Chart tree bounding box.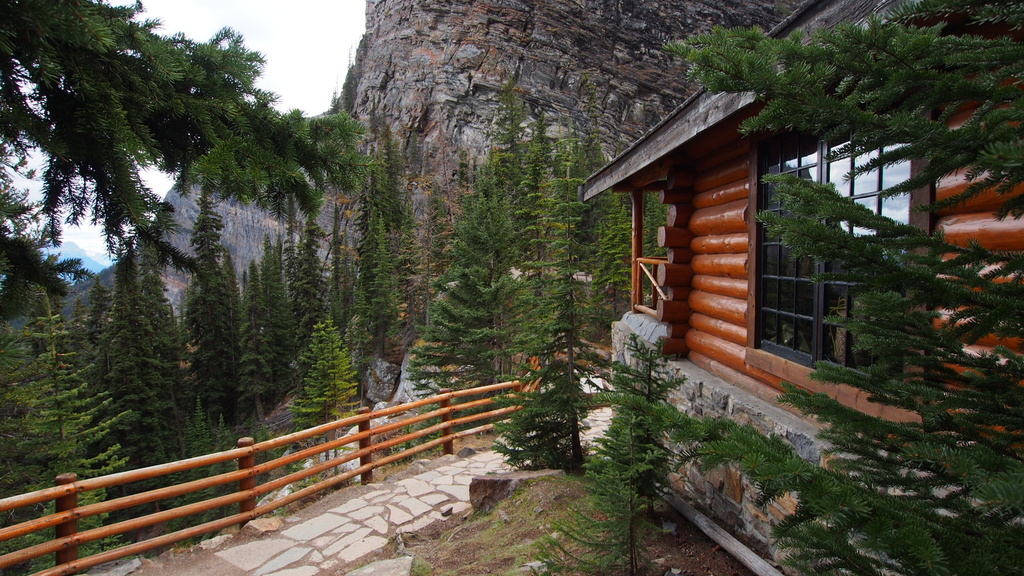
Charted: box(0, 0, 364, 266).
